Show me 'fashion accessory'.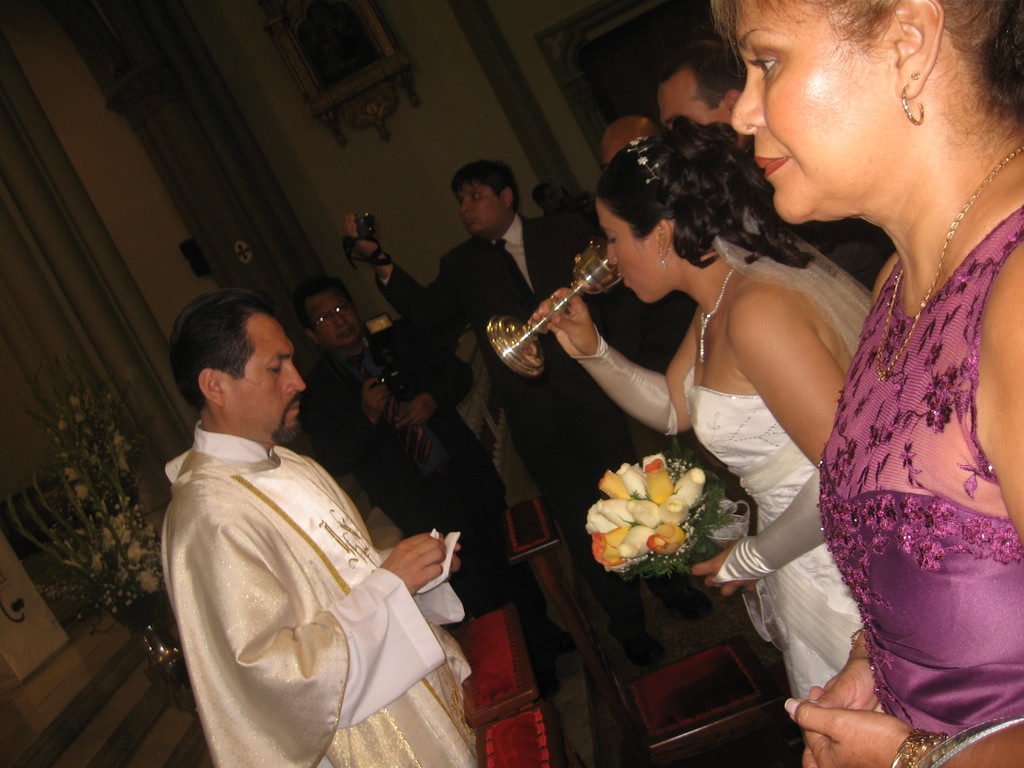
'fashion accessory' is here: 879,145,1023,378.
